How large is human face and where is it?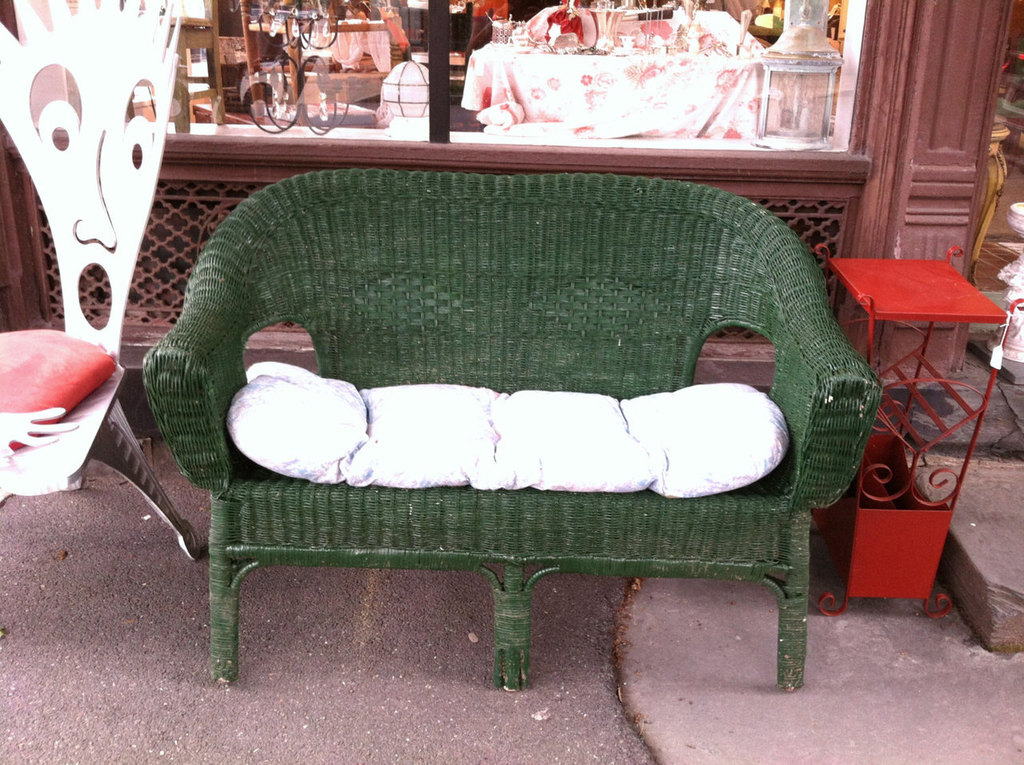
Bounding box: locate(1, 12, 170, 361).
